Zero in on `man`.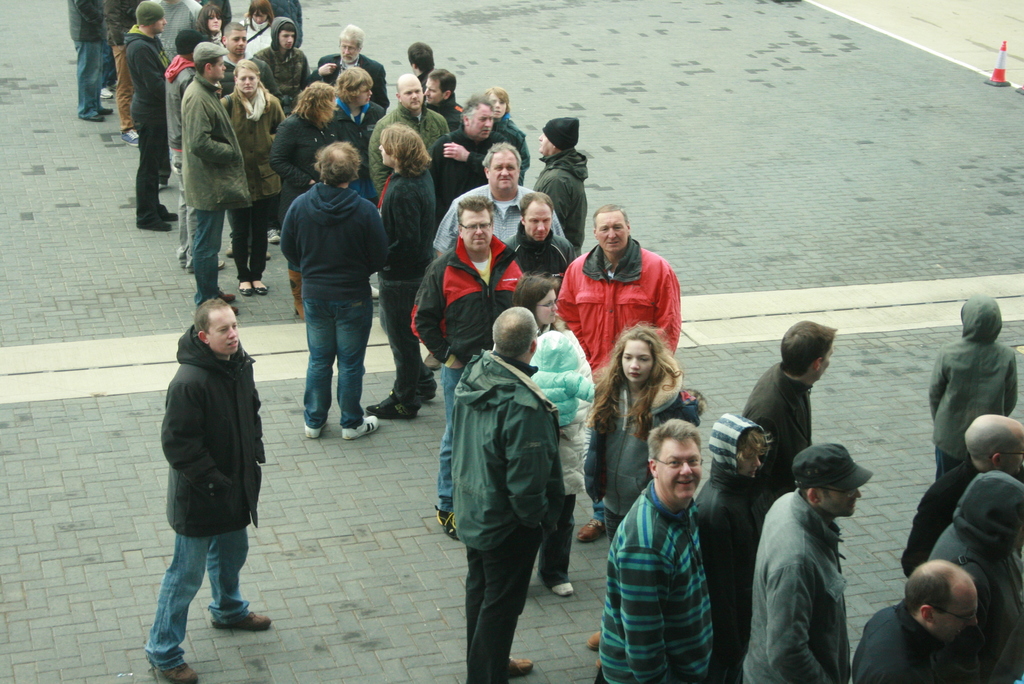
Zeroed in: rect(306, 24, 390, 110).
